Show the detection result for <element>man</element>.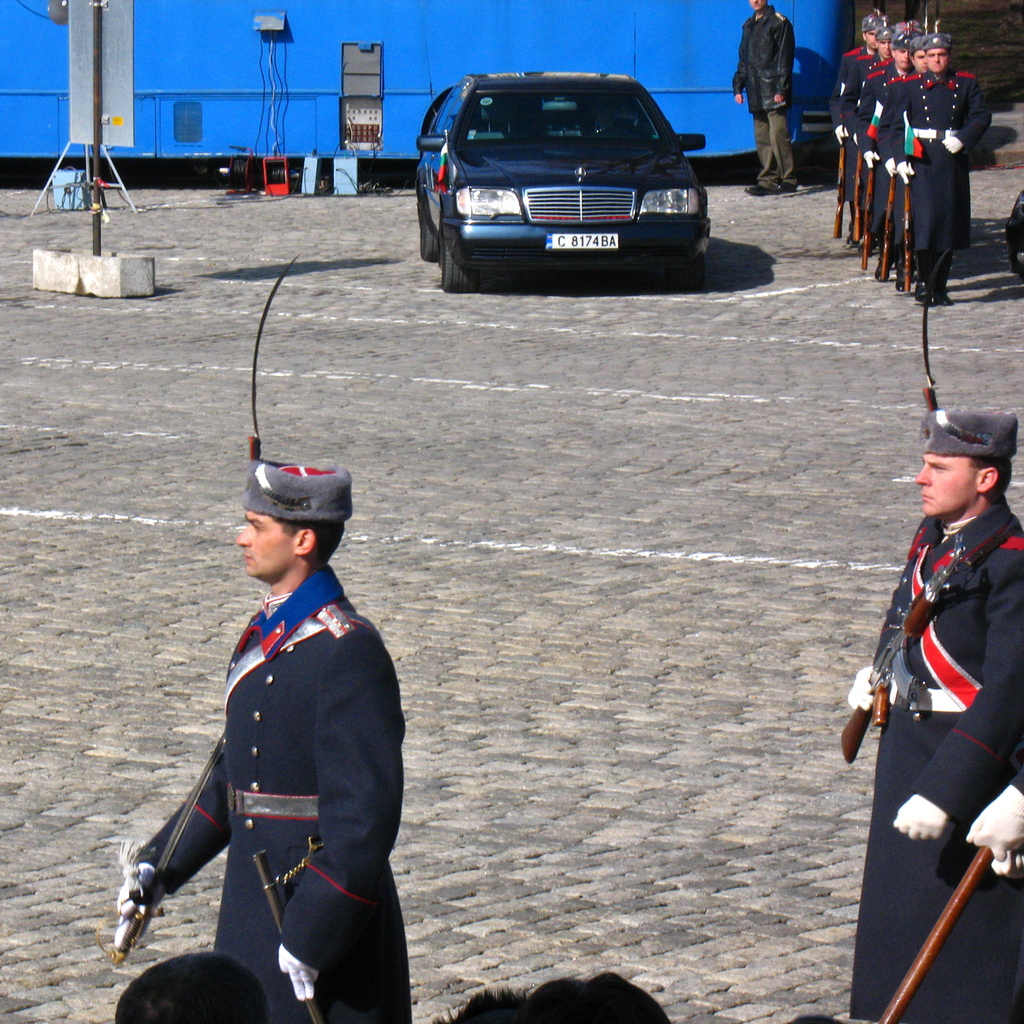
[732, 0, 803, 196].
